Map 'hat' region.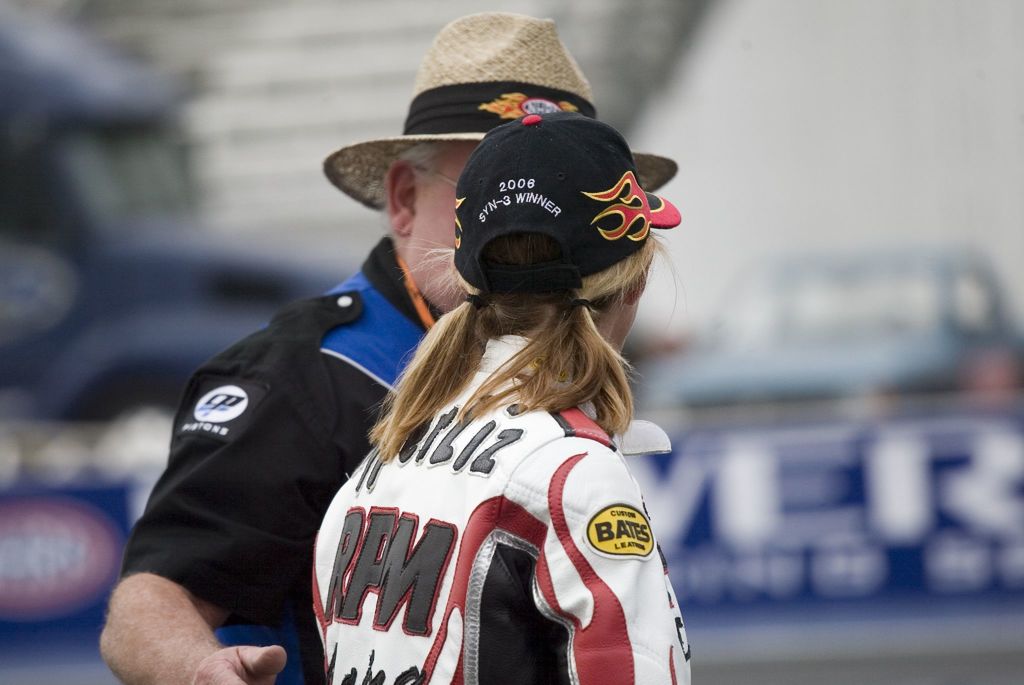
Mapped to bbox=[454, 111, 678, 289].
